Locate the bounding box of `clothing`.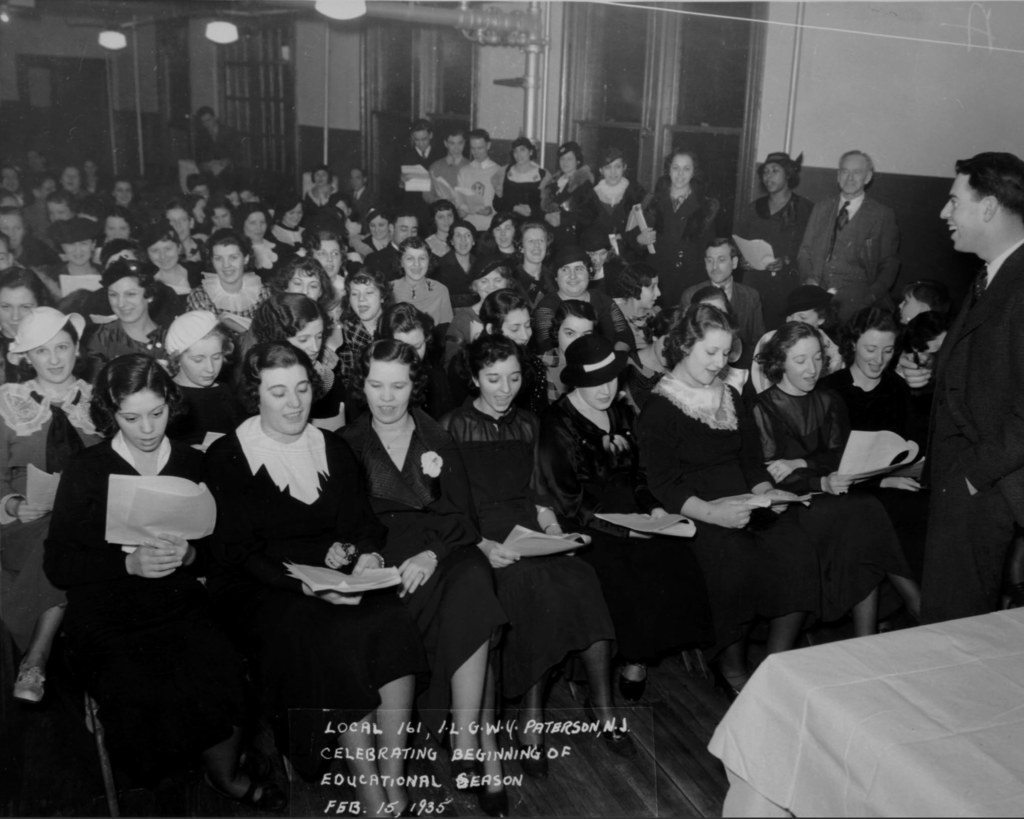
Bounding box: (555, 168, 660, 280).
